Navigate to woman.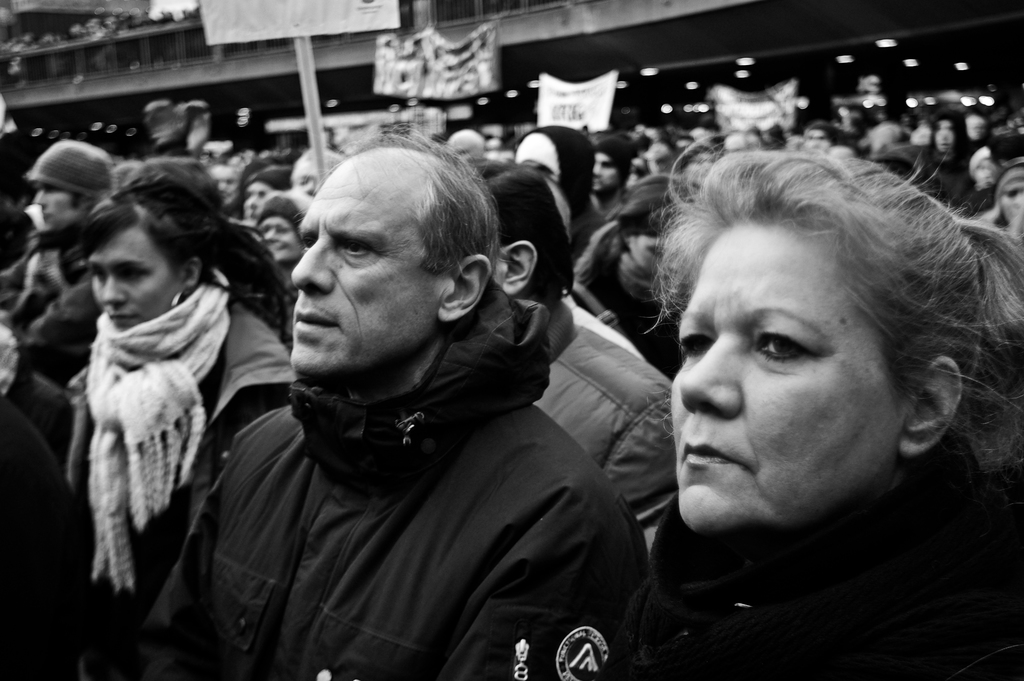
Navigation target: [x1=646, y1=136, x2=1023, y2=680].
